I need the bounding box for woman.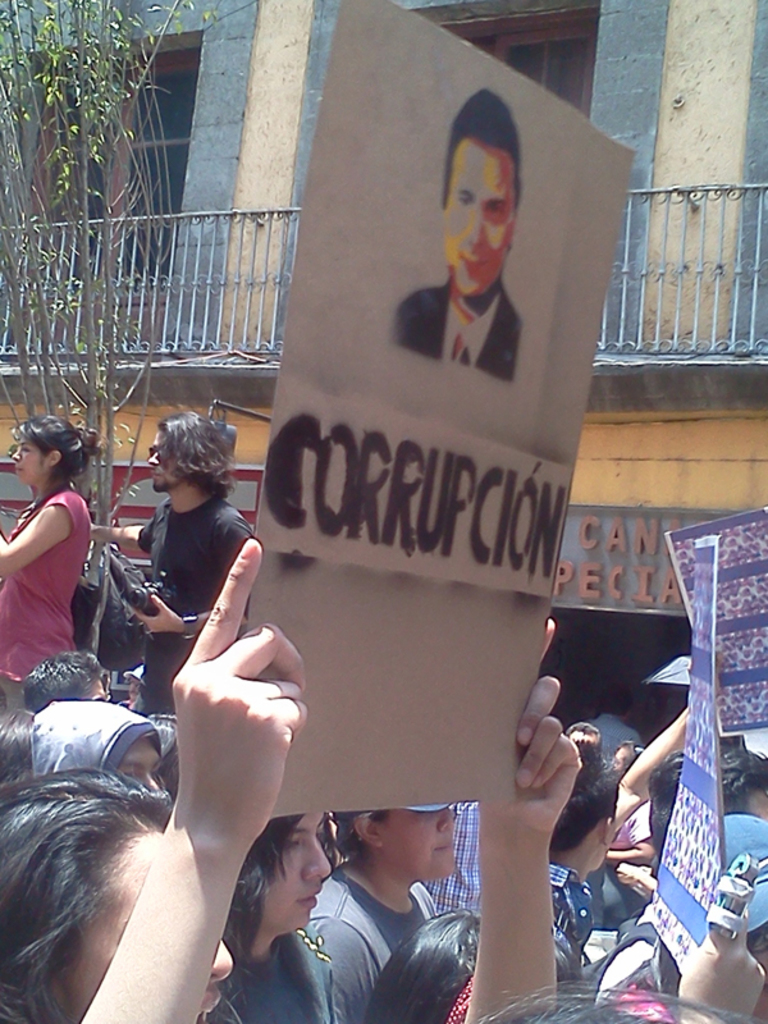
Here it is: x1=0, y1=415, x2=100, y2=732.
